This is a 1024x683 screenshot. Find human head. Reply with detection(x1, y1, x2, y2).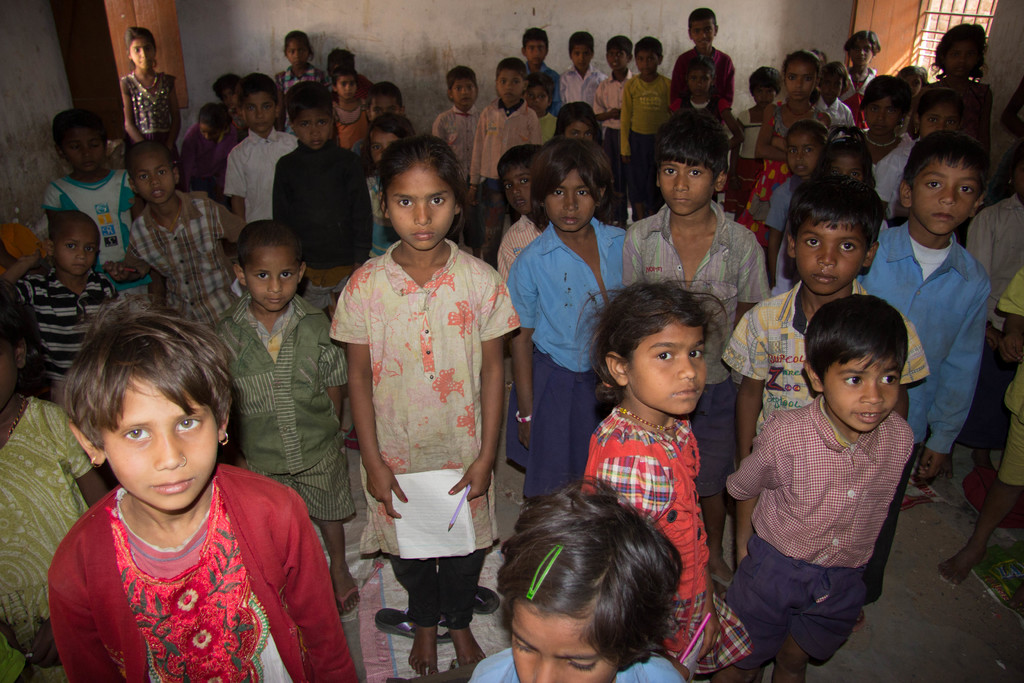
detection(634, 34, 663, 78).
